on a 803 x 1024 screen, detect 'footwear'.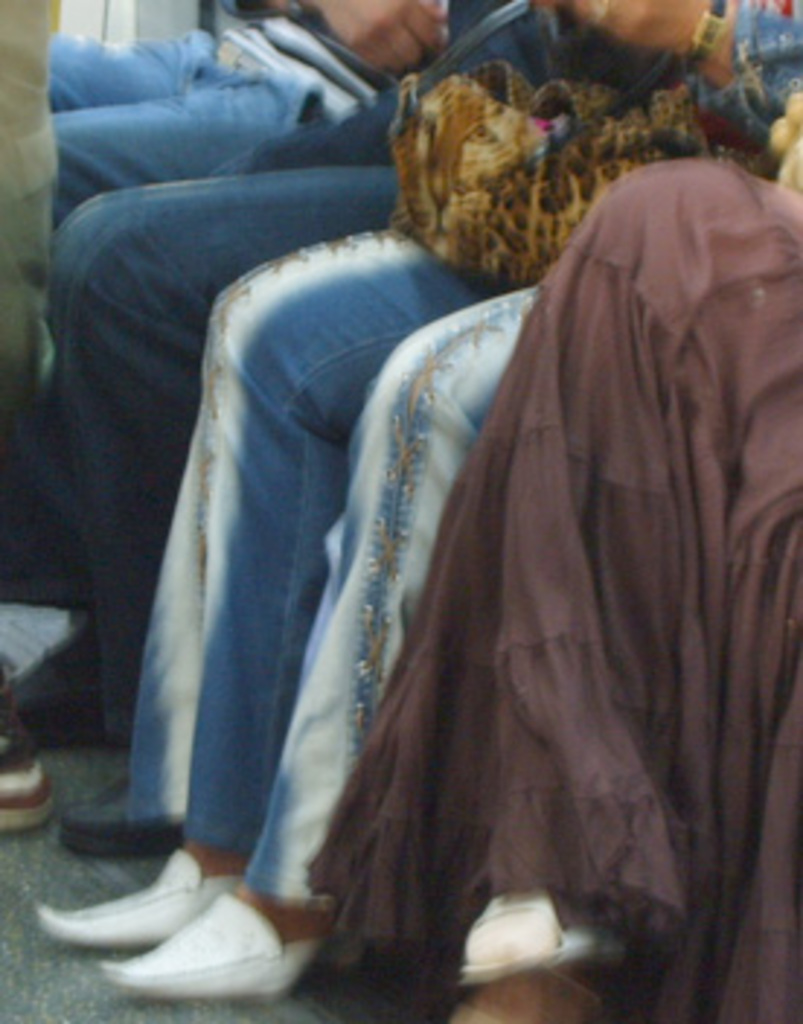
[457, 893, 585, 995].
